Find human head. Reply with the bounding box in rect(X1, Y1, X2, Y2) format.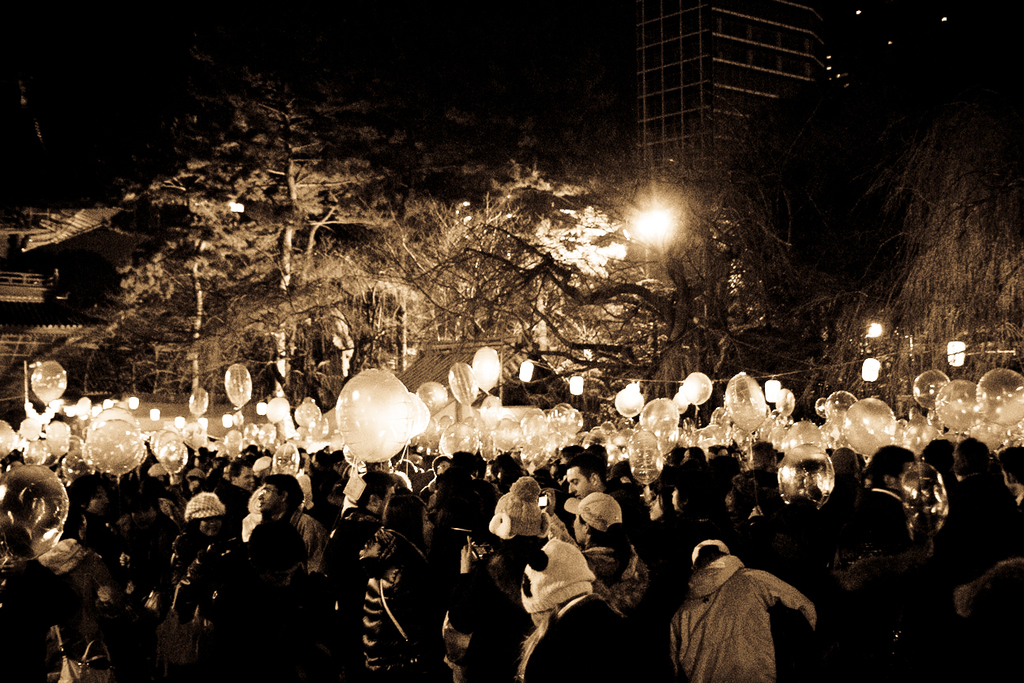
rect(518, 534, 600, 629).
